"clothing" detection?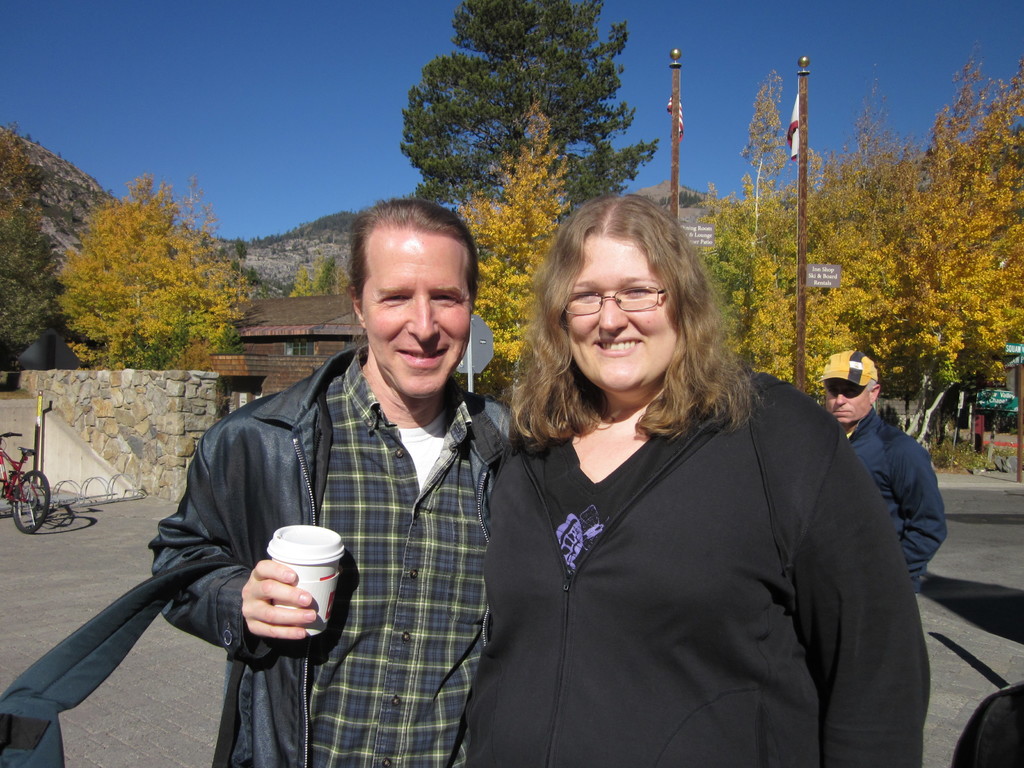
834, 405, 945, 584
